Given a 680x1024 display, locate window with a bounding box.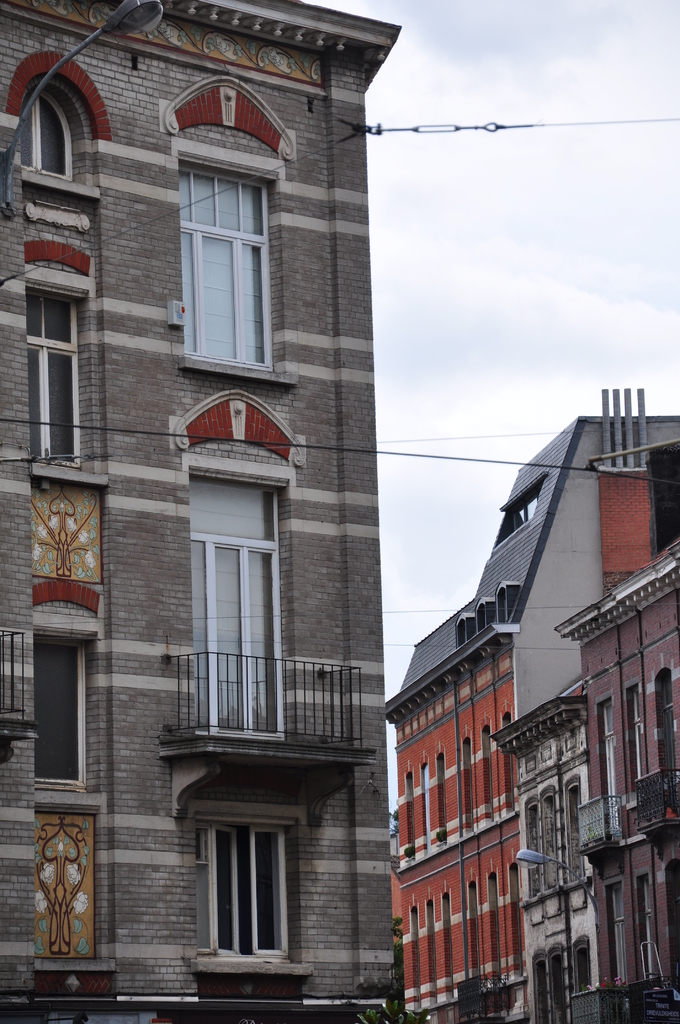
Located: x1=176 y1=124 x2=272 y2=360.
